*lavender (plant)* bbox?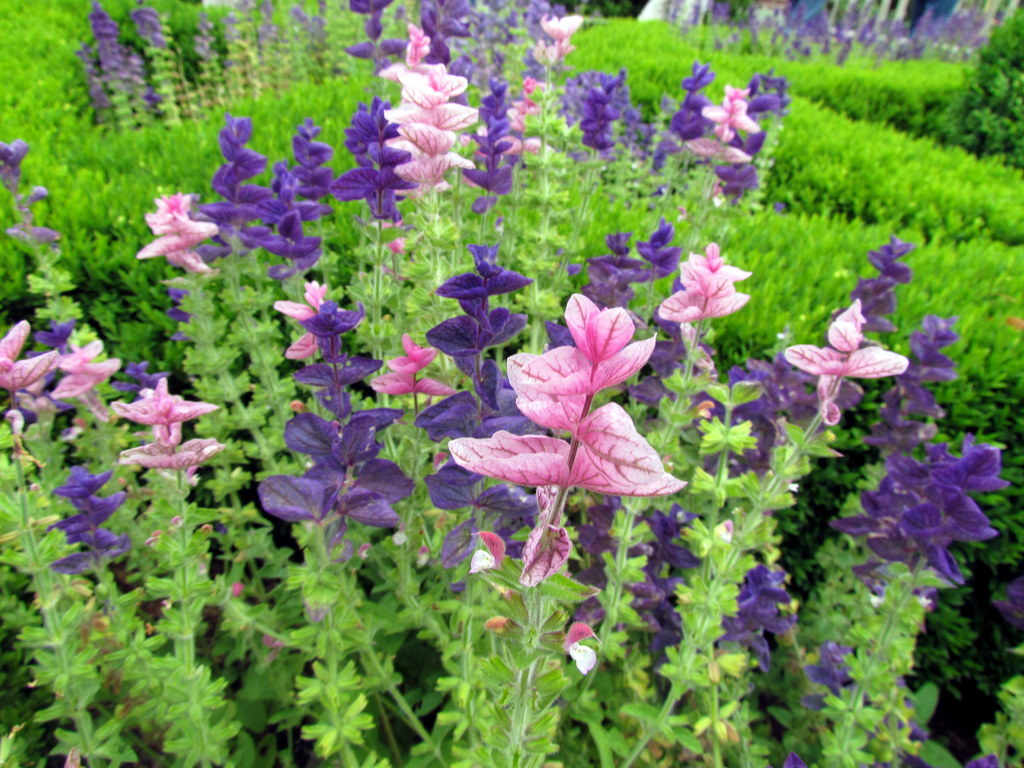
x1=129 y1=8 x2=181 y2=141
